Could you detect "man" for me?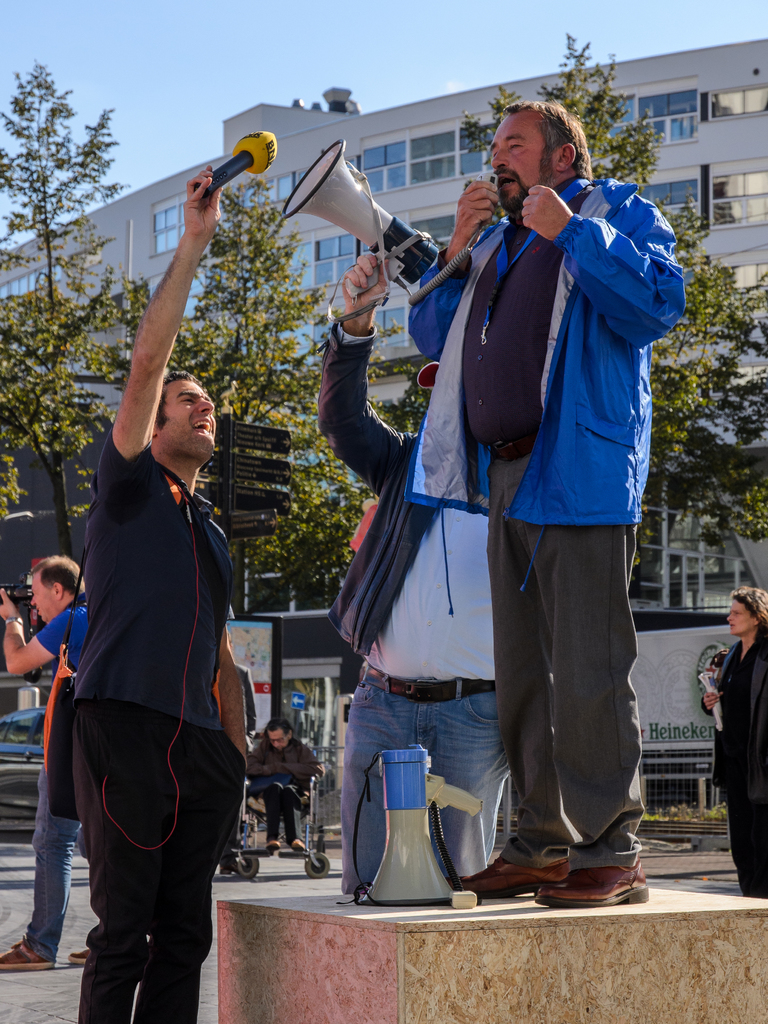
Detection result: {"left": 60, "top": 275, "right": 264, "bottom": 1016}.
